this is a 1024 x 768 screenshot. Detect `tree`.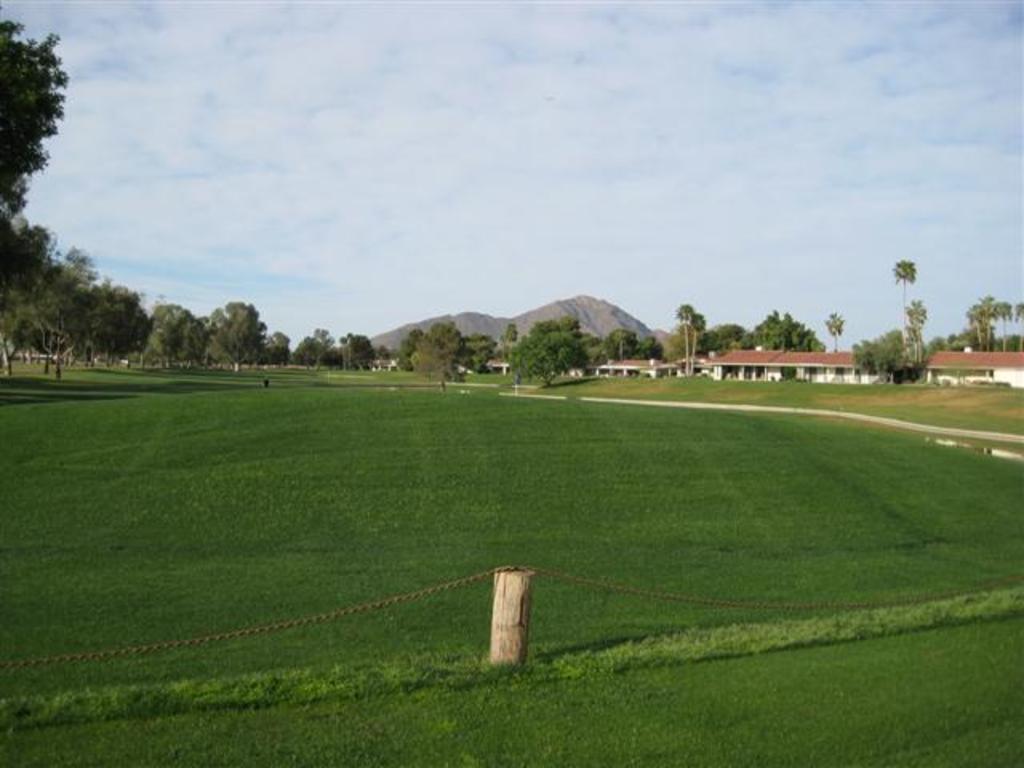
x1=885 y1=254 x2=914 y2=355.
